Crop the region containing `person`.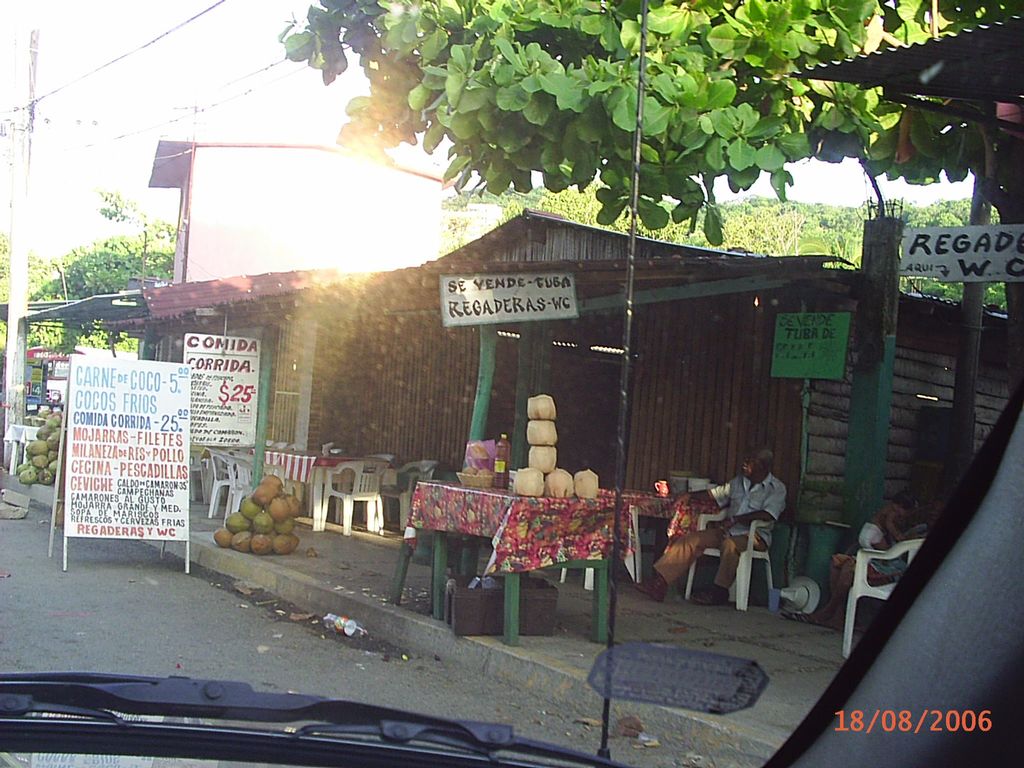
Crop region: <box>632,444,786,604</box>.
